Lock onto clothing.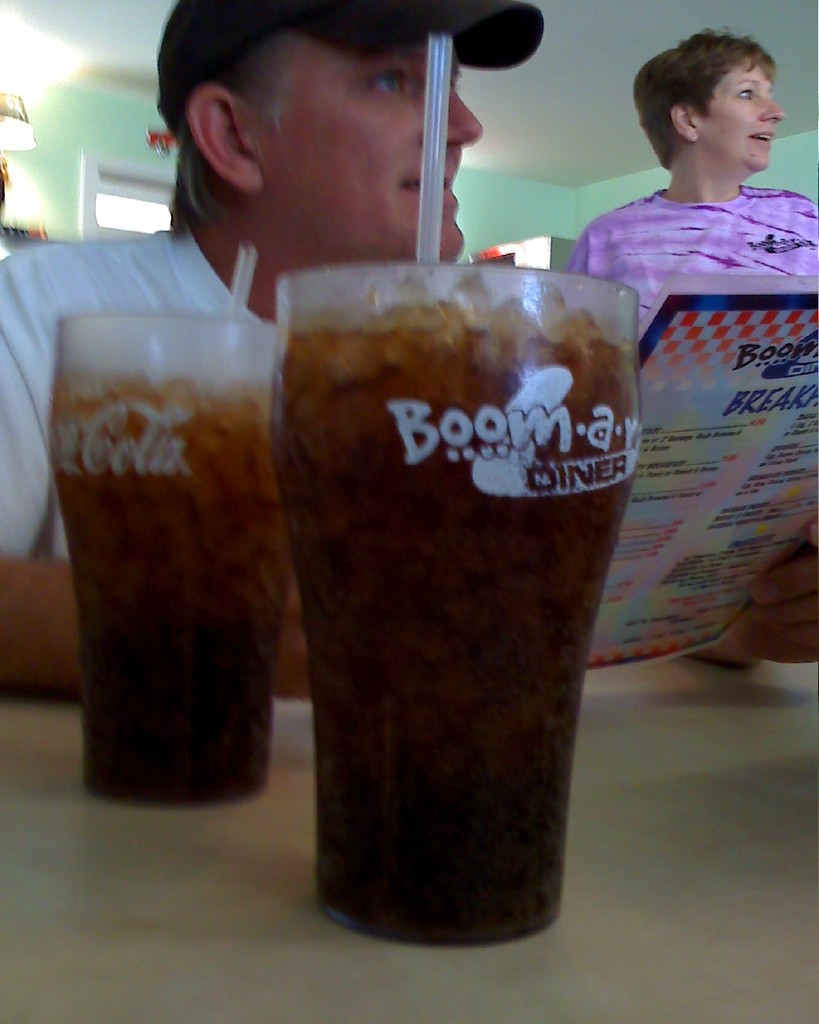
Locked: bbox=(505, 161, 818, 386).
